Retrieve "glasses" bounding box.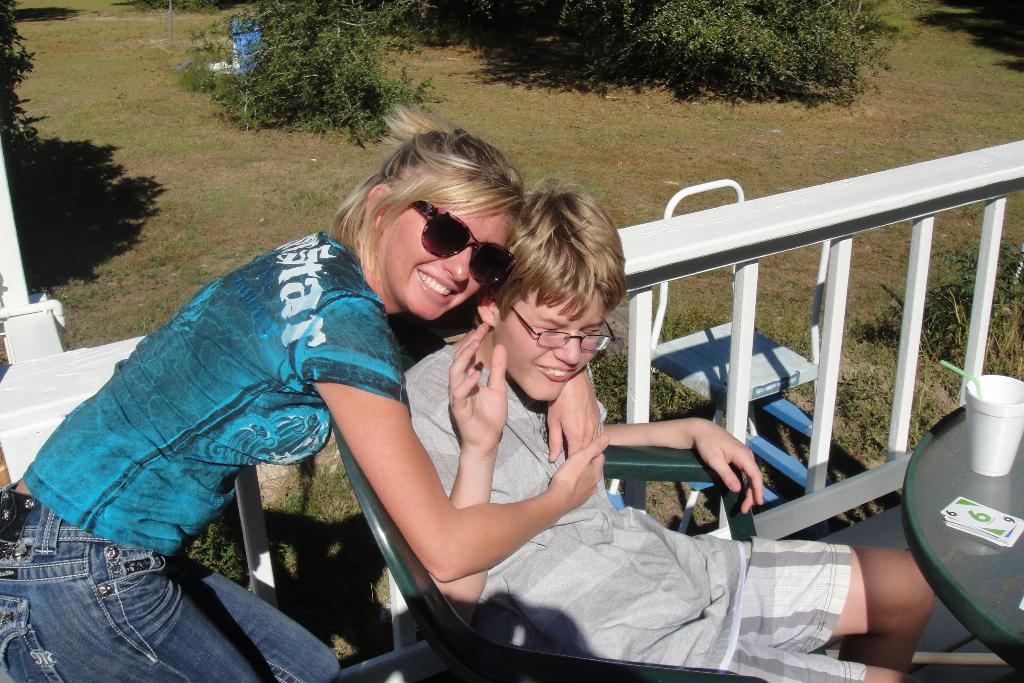
Bounding box: (509, 304, 616, 349).
